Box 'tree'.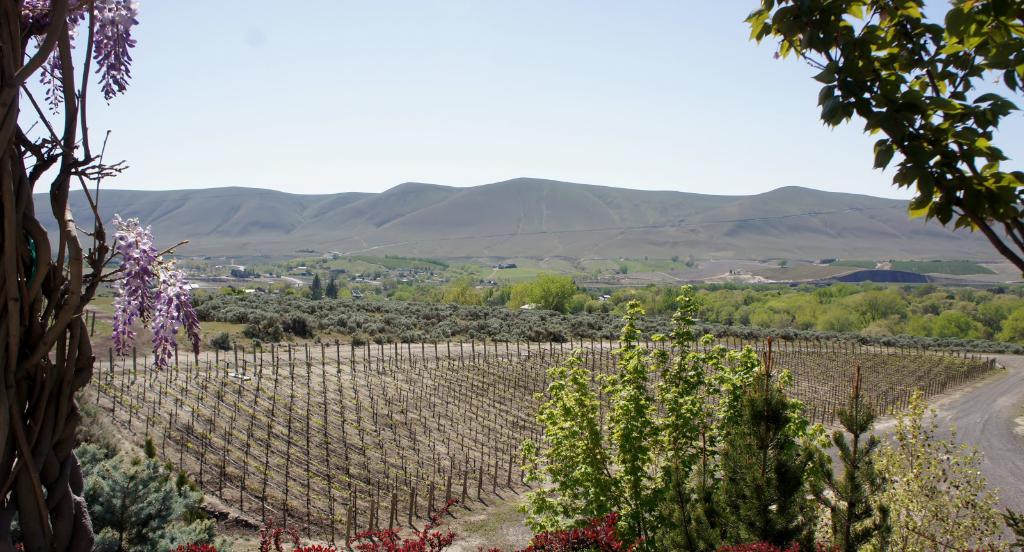
[x1=781, y1=0, x2=1023, y2=308].
